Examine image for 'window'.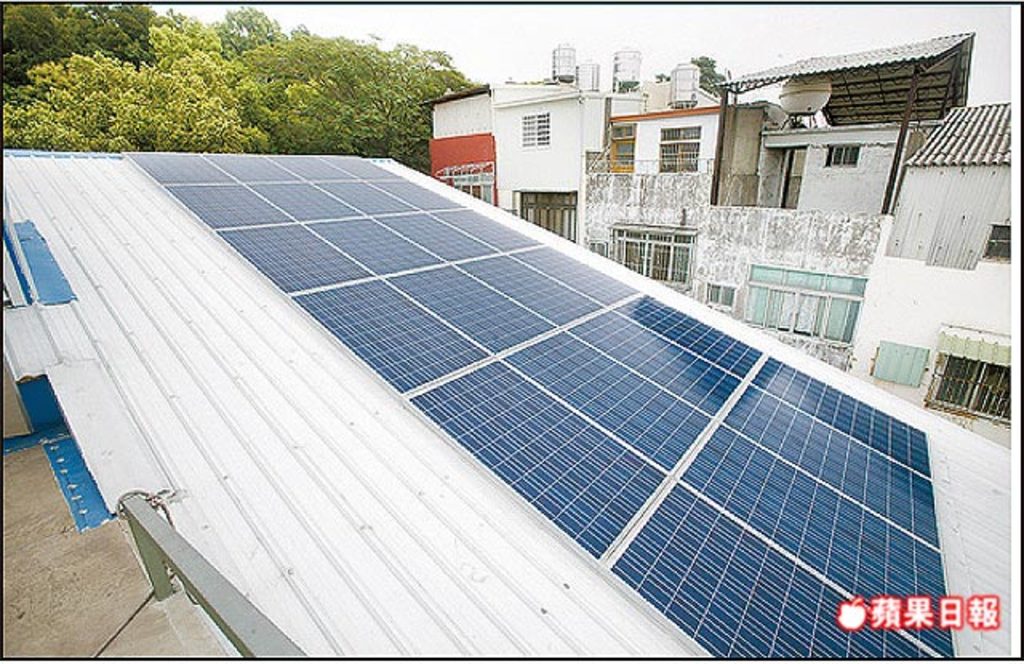
Examination result: rect(749, 266, 861, 342).
